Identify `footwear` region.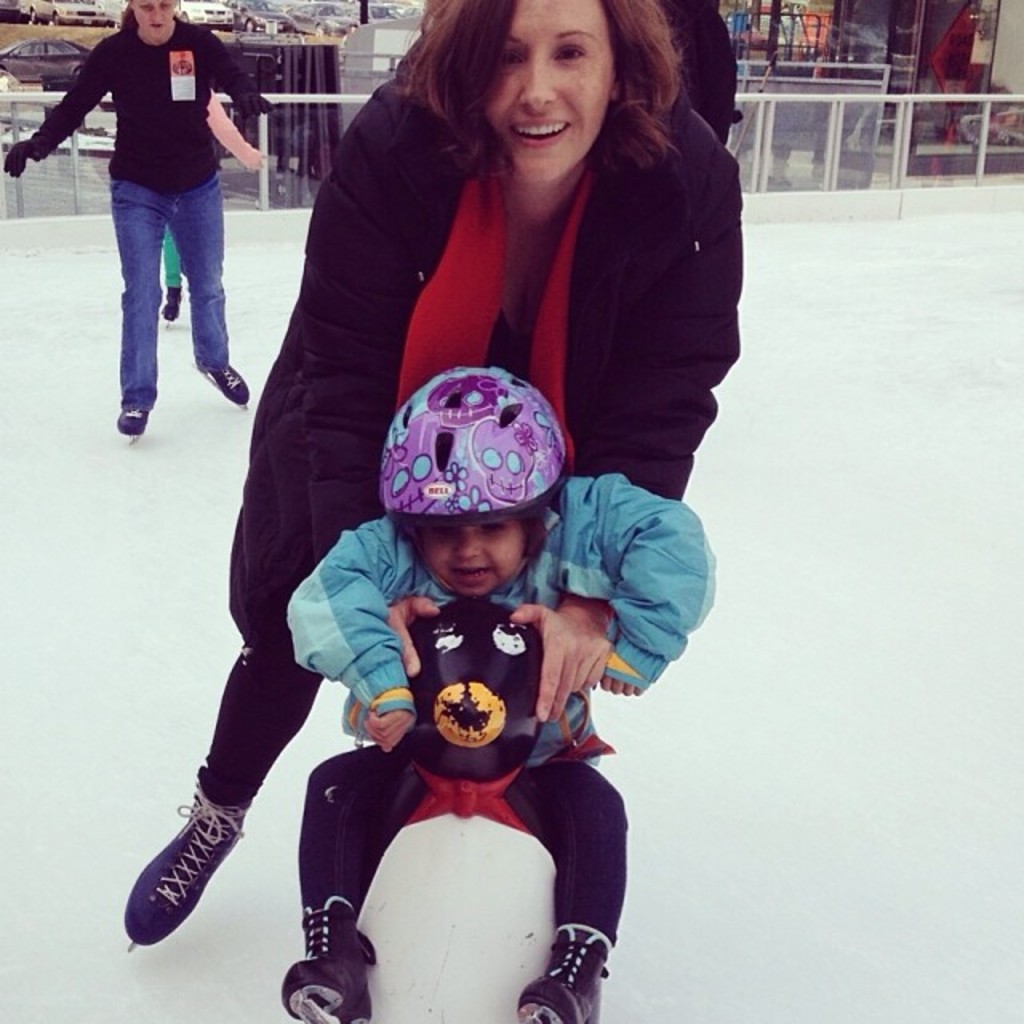
Region: 203 363 248 406.
